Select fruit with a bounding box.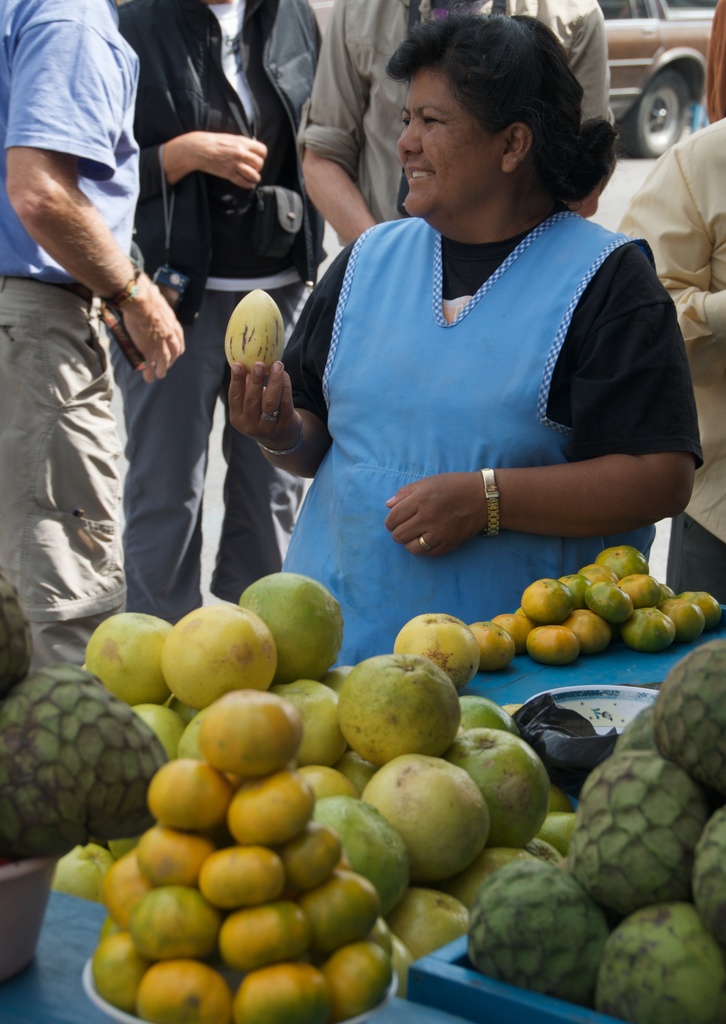
Rect(332, 753, 380, 791).
